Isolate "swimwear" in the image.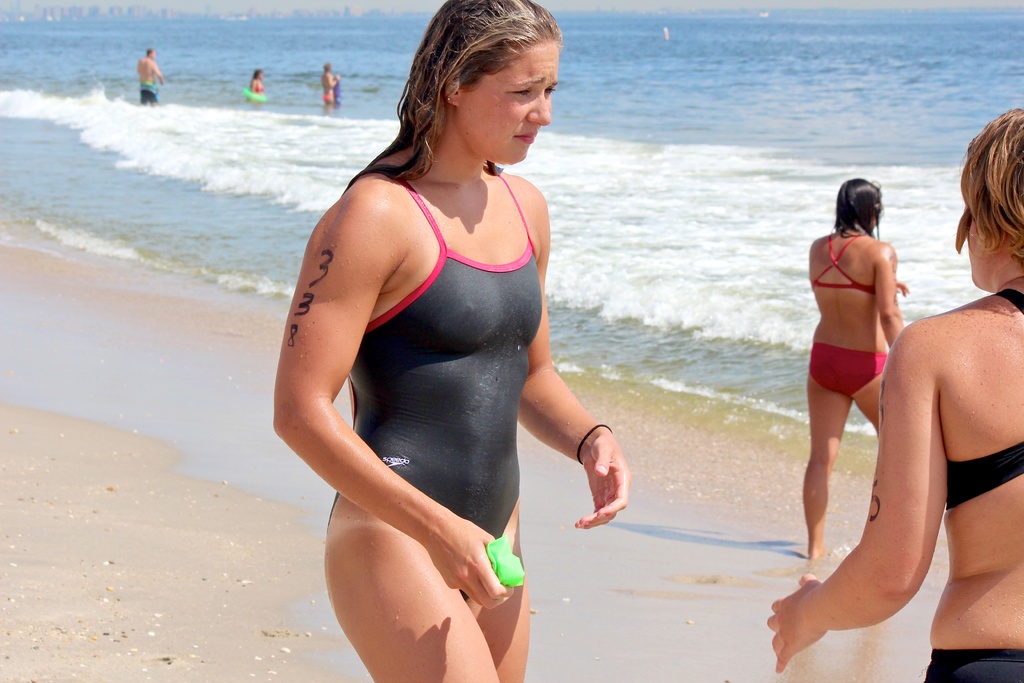
Isolated region: left=321, top=79, right=340, bottom=92.
